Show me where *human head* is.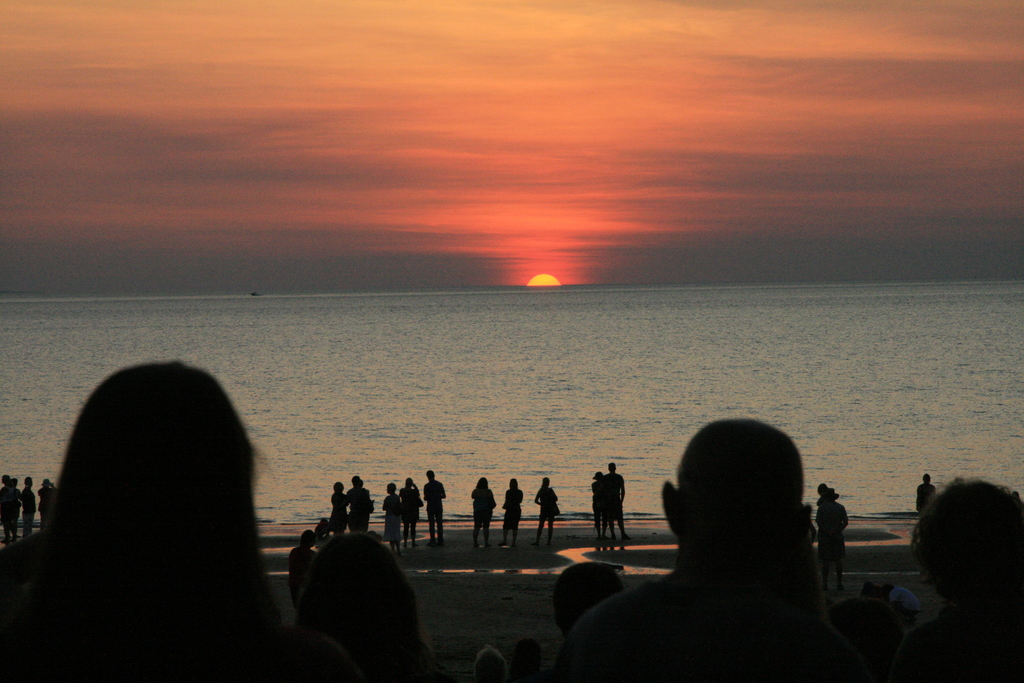
*human head* is at box(13, 475, 19, 493).
